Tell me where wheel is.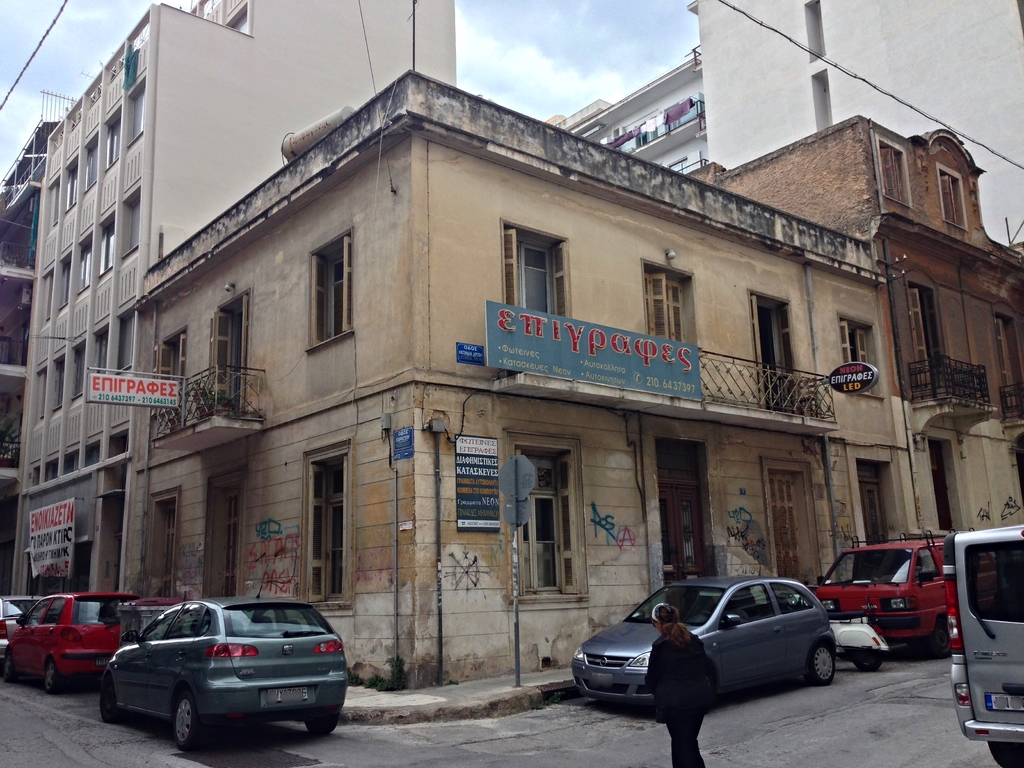
wheel is at box(42, 664, 62, 692).
